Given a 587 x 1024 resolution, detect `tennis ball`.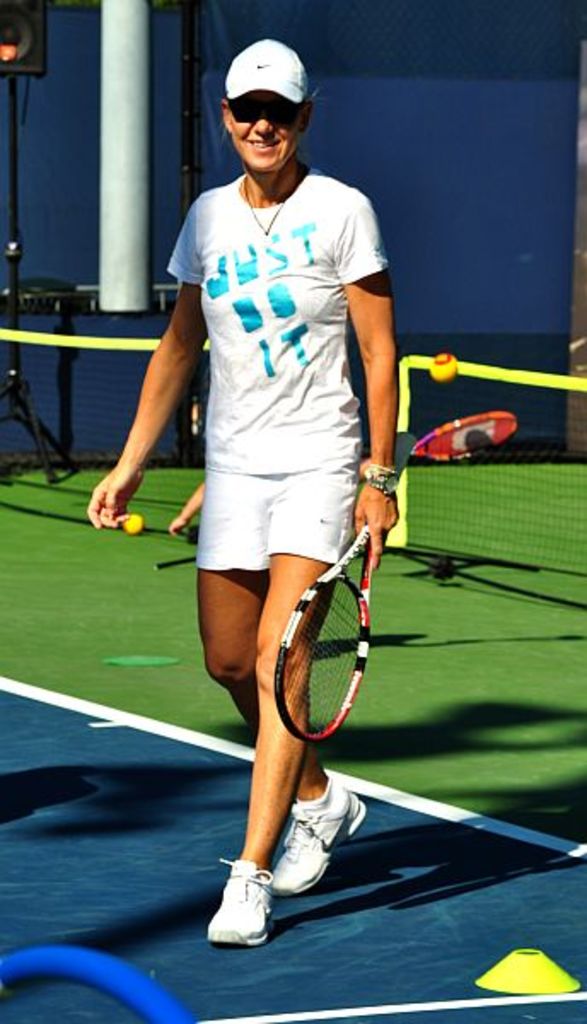
left=123, top=515, right=142, bottom=534.
